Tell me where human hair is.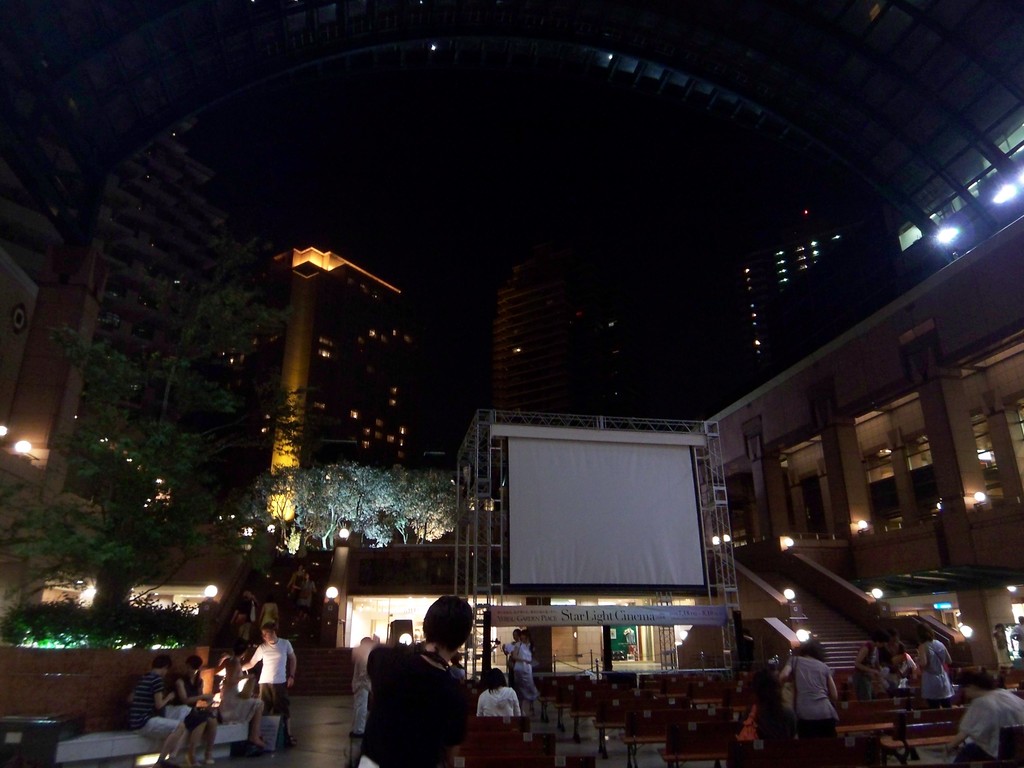
human hair is at bbox(956, 666, 996, 689).
